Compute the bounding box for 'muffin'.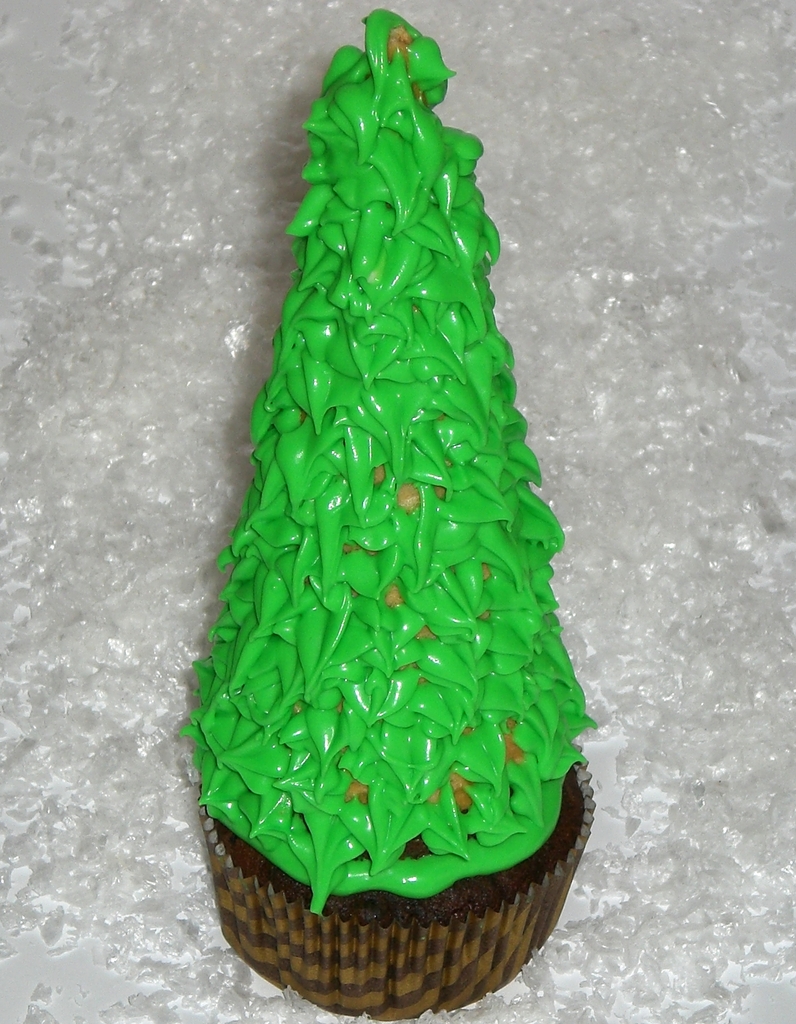
x1=179 y1=1 x2=600 y2=1023.
